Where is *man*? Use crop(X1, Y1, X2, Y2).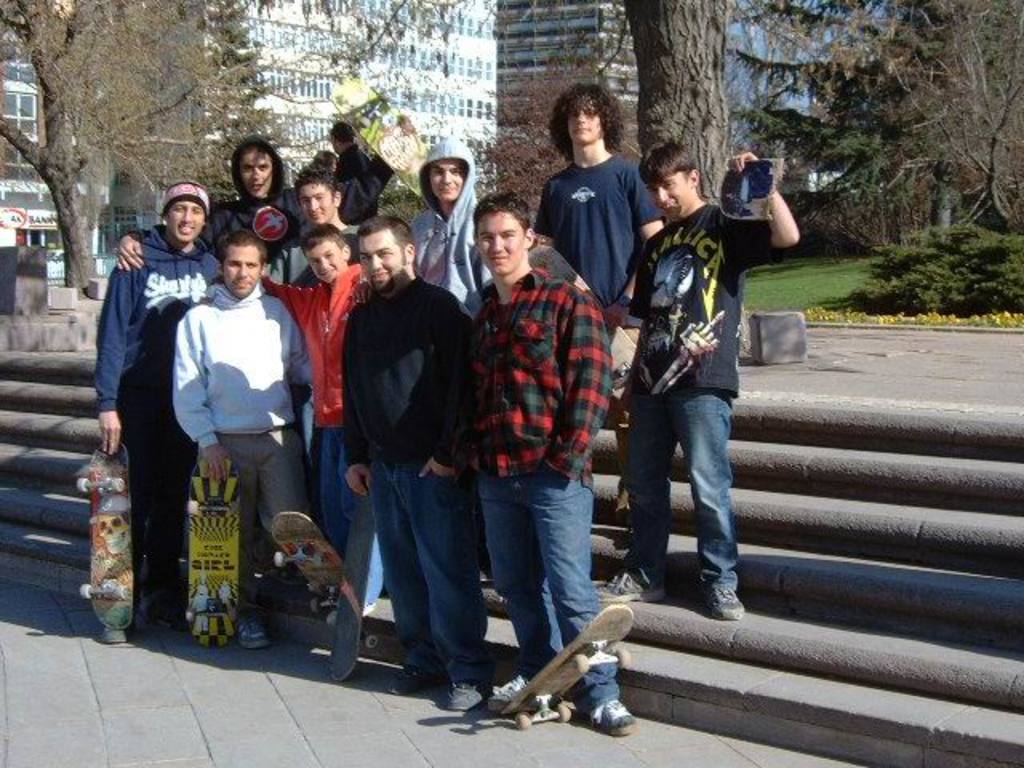
crop(334, 218, 483, 709).
